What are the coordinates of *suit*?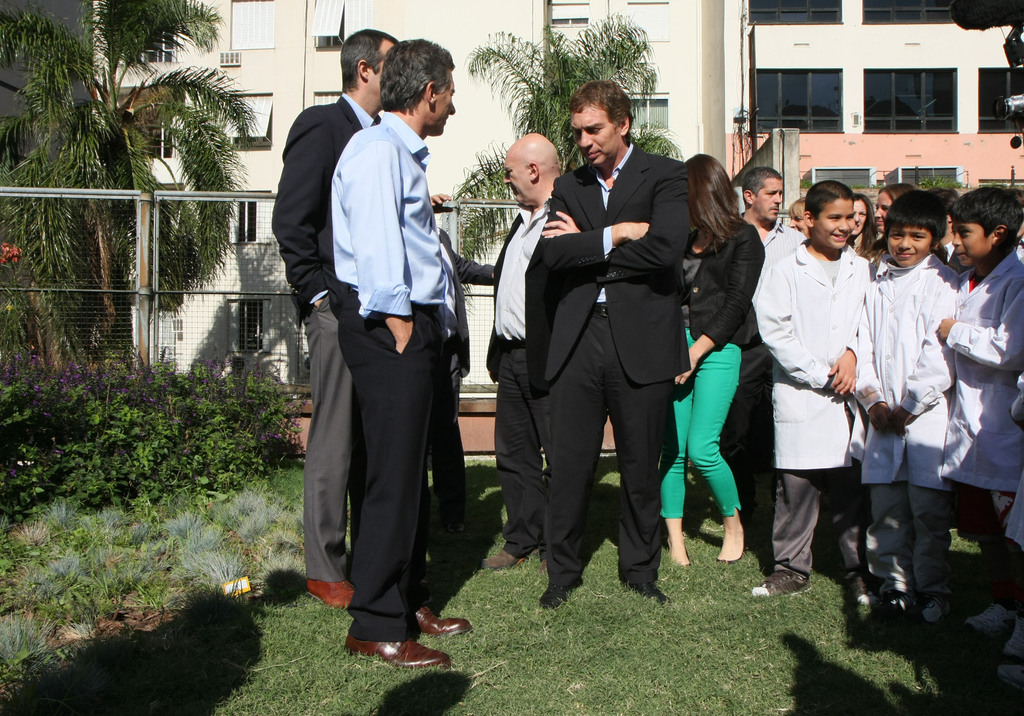
l=483, t=199, r=555, b=560.
